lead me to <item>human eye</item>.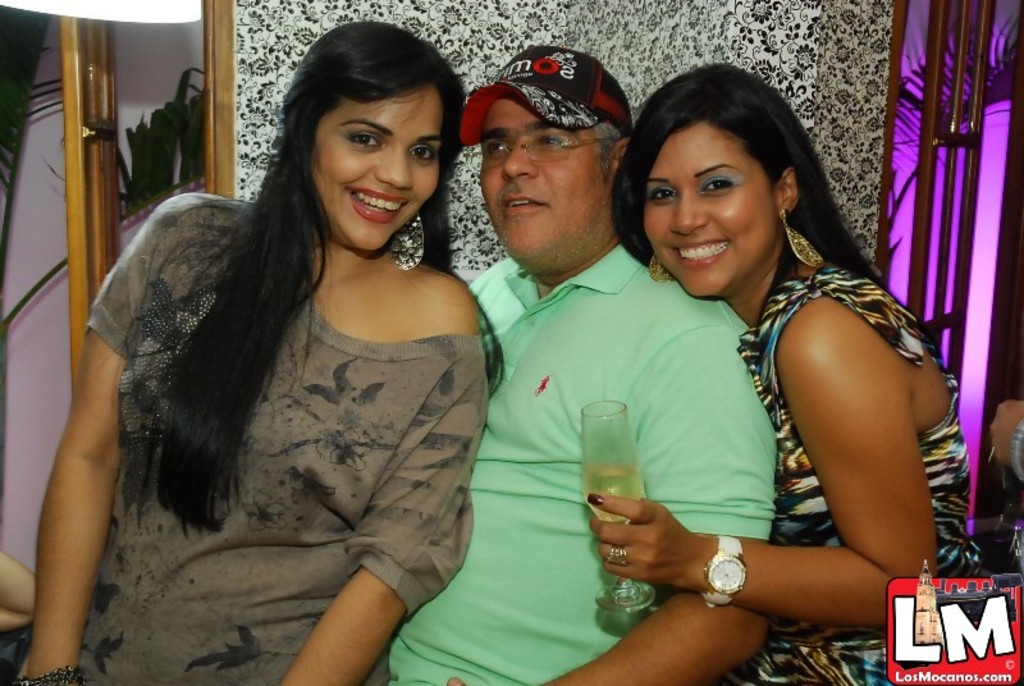
Lead to x1=535 y1=129 x2=573 y2=154.
